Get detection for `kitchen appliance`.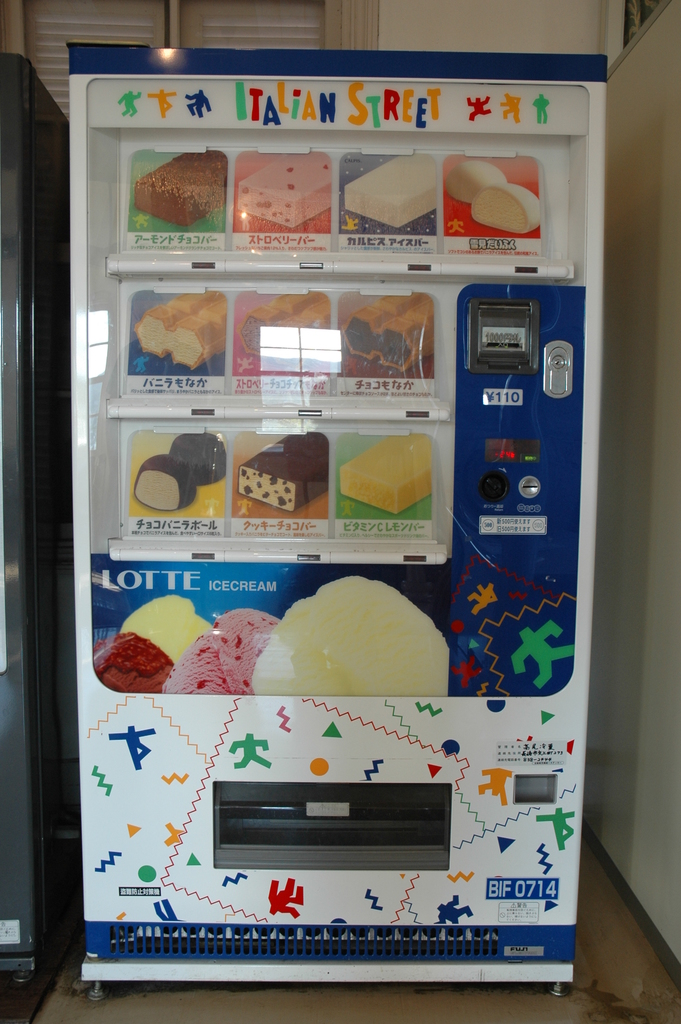
Detection: locate(73, 33, 612, 991).
